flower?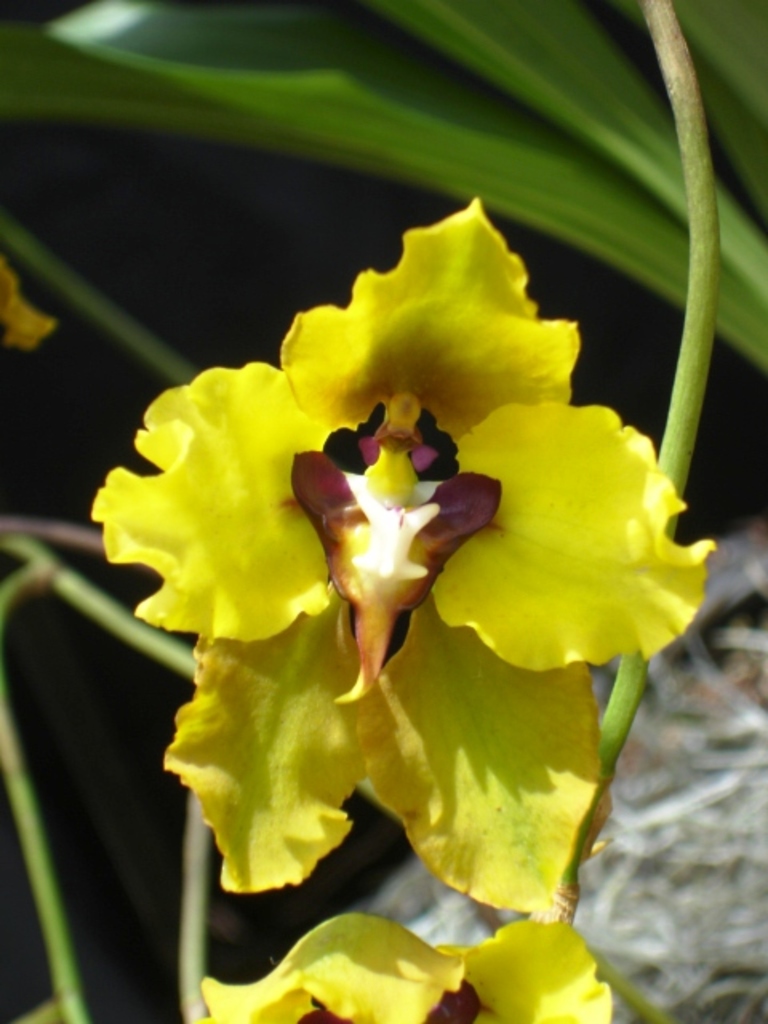
[x1=189, y1=909, x2=610, y2=1022]
